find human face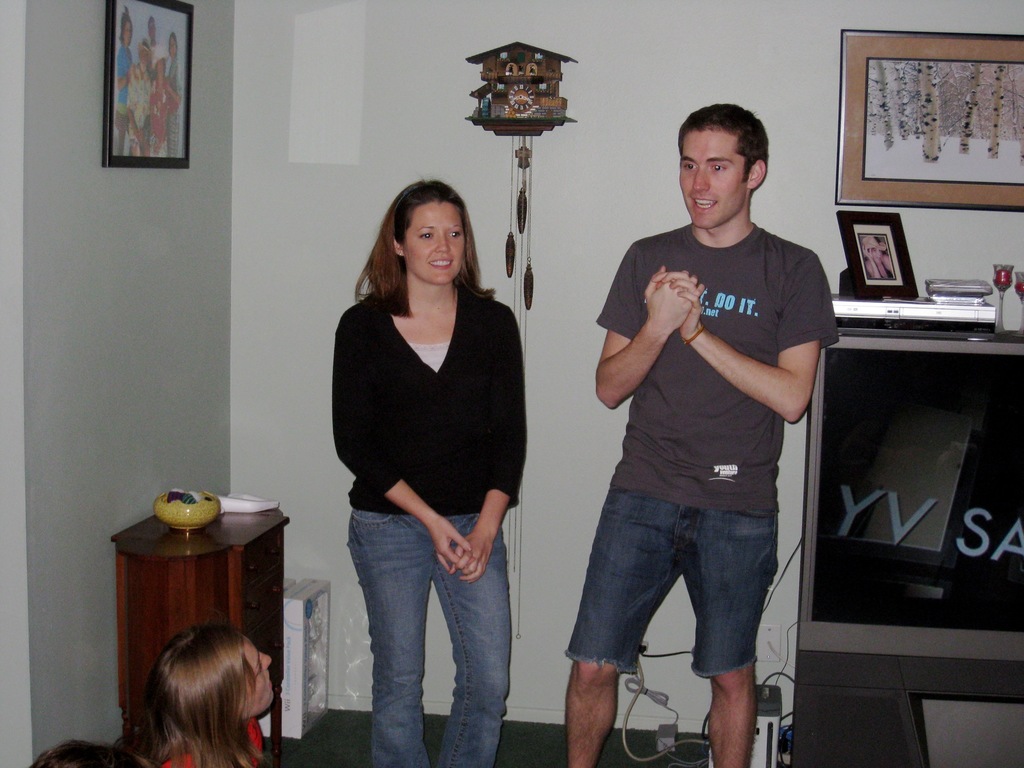
(x1=678, y1=127, x2=751, y2=230)
